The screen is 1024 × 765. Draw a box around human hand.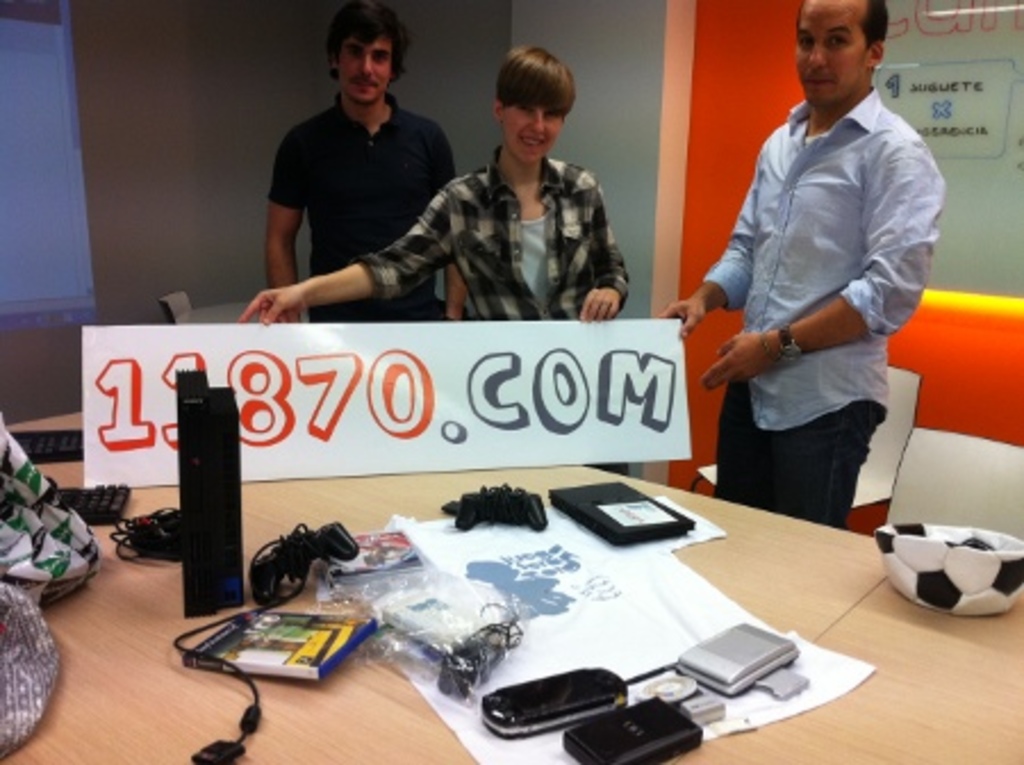
<region>237, 289, 303, 328</region>.
